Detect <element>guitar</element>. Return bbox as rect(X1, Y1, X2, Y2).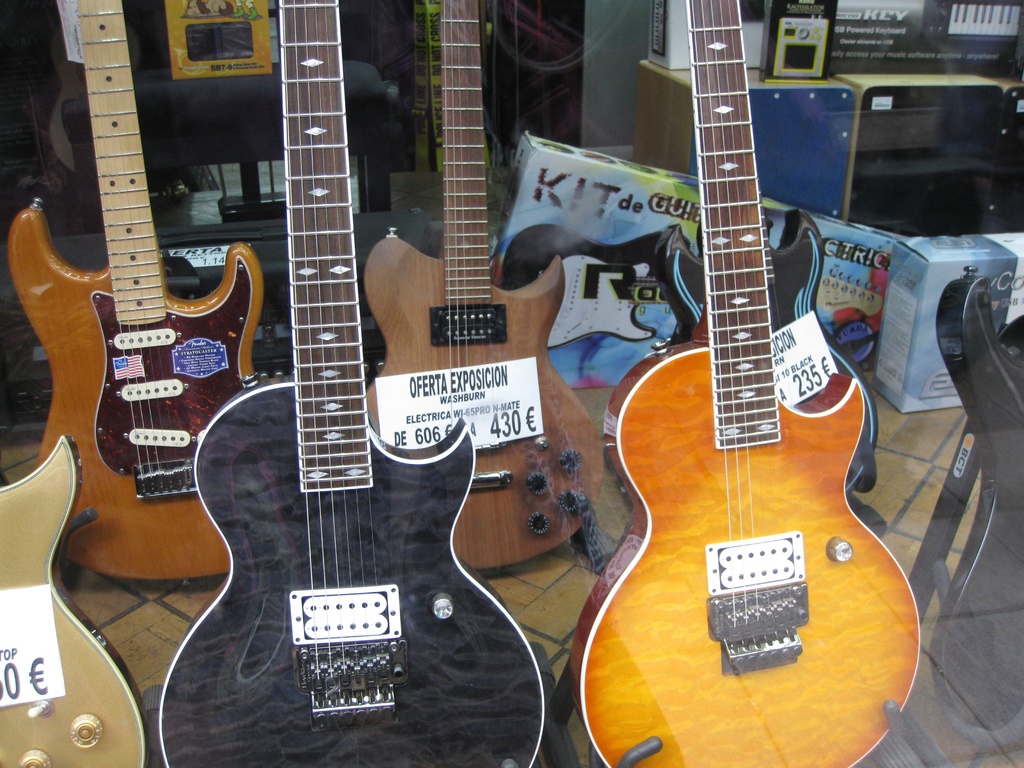
rect(568, 0, 925, 767).
